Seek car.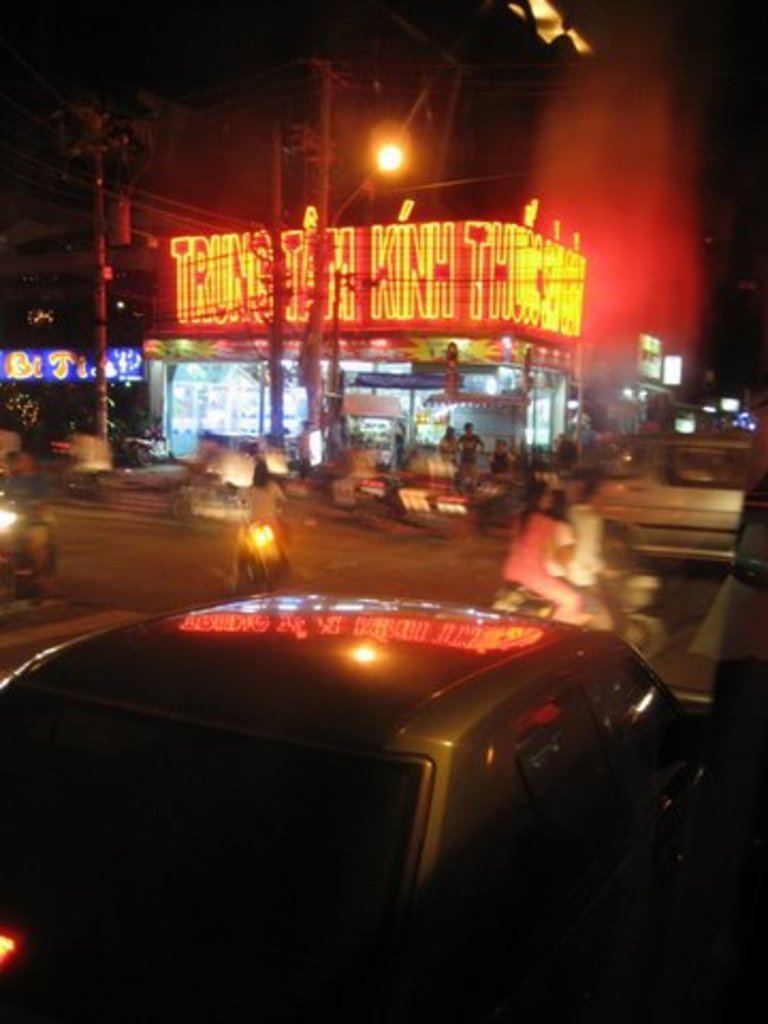
crop(15, 550, 717, 962).
